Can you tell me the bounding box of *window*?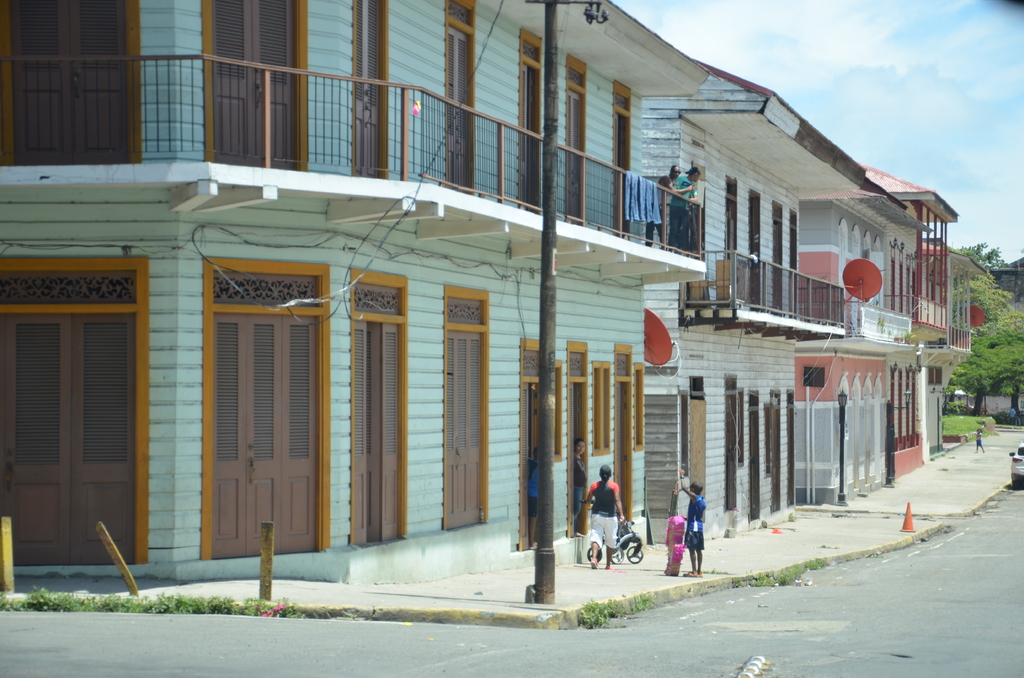
select_region(593, 355, 611, 458).
